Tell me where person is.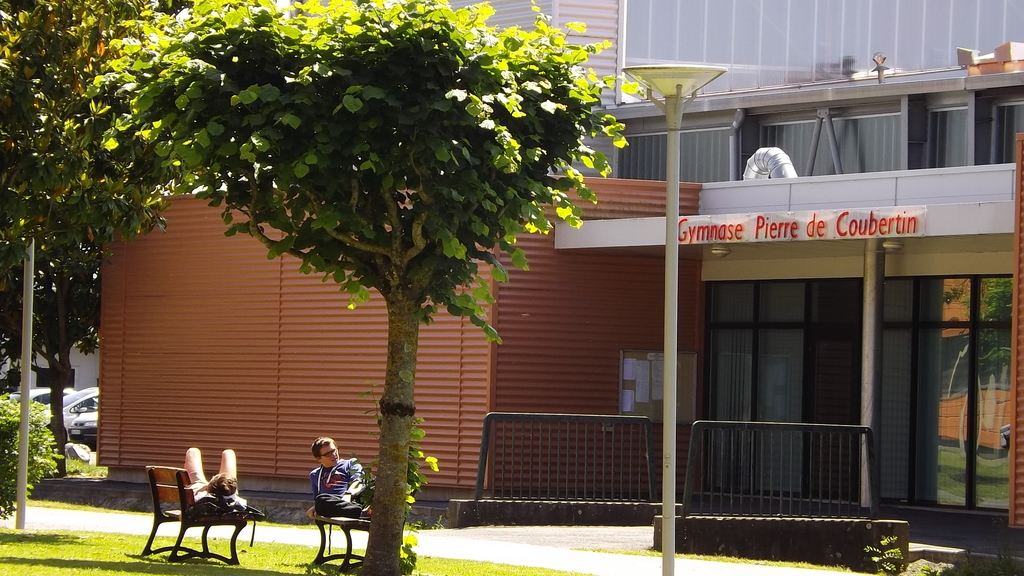
person is at 178:449:244:509.
